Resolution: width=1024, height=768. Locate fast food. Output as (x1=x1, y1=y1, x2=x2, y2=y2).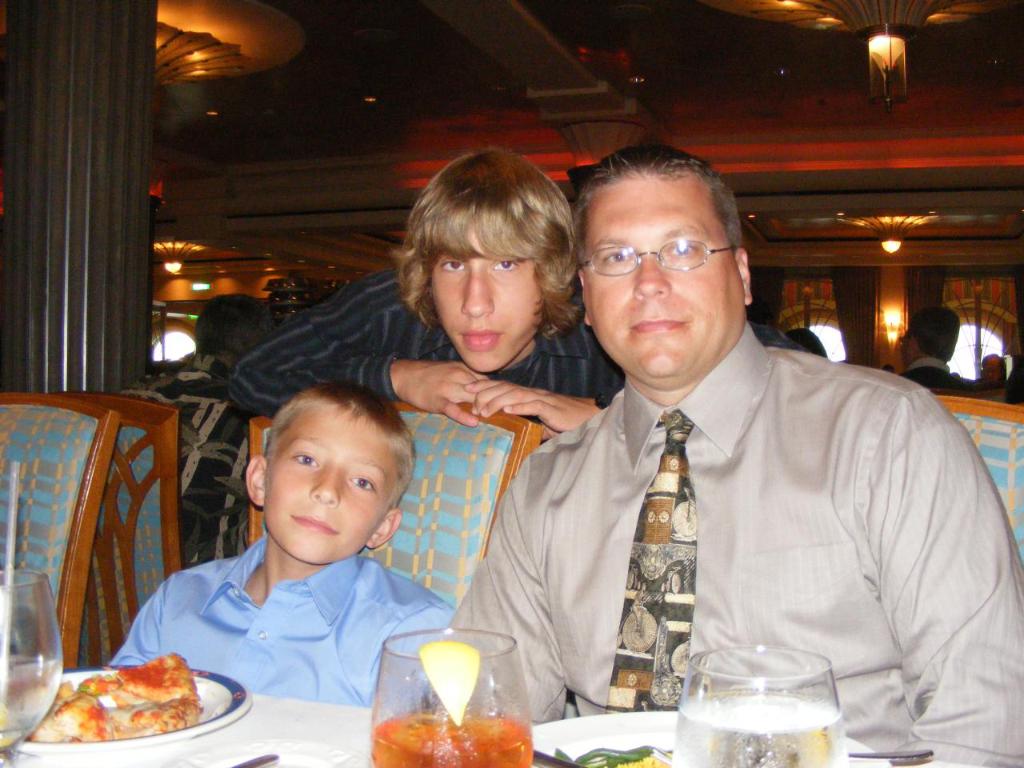
(x1=42, y1=665, x2=205, y2=746).
